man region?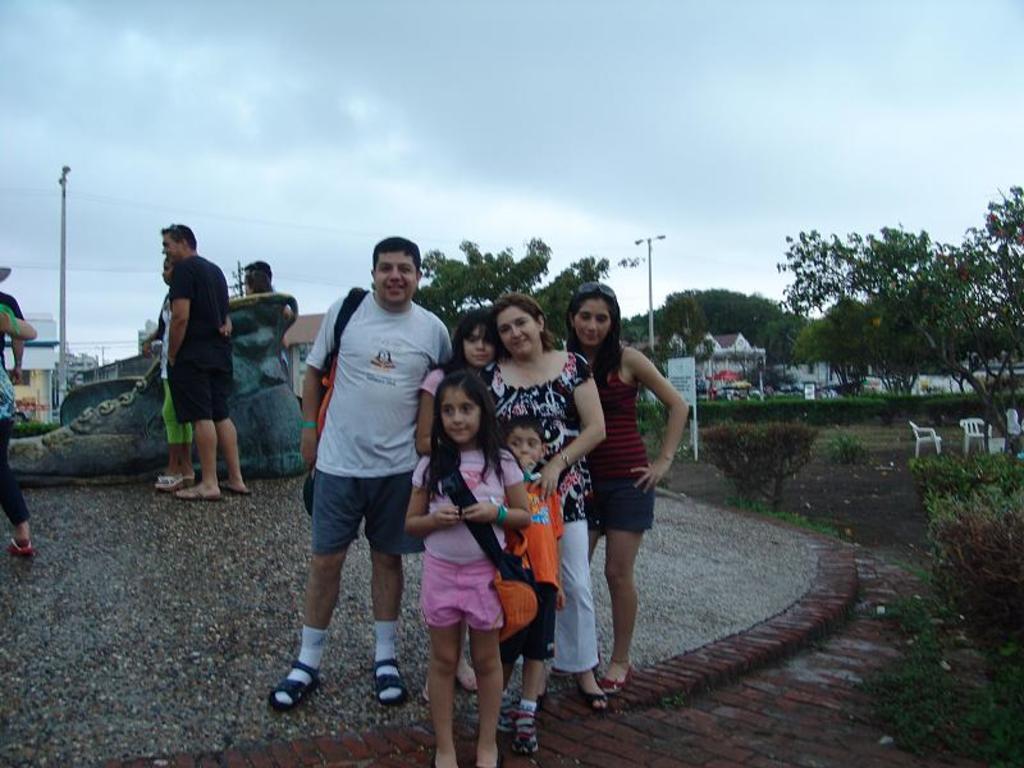
[274,223,447,728]
